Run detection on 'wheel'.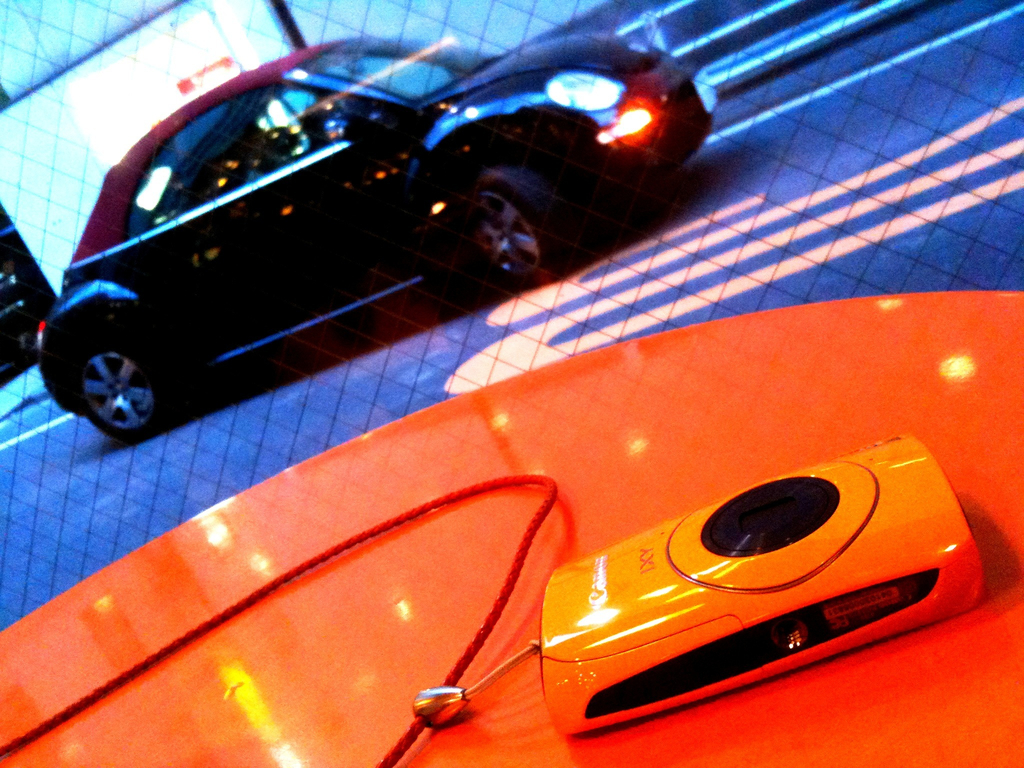
Result: x1=442, y1=146, x2=580, y2=289.
